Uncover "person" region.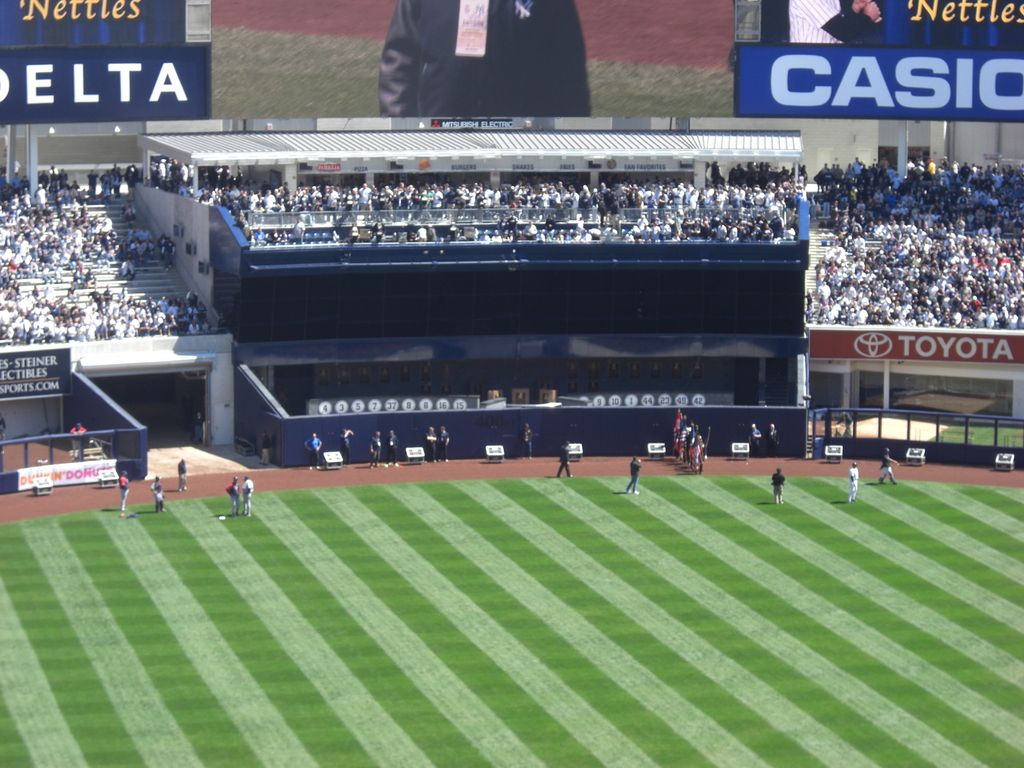
Uncovered: x1=748 y1=420 x2=764 y2=456.
